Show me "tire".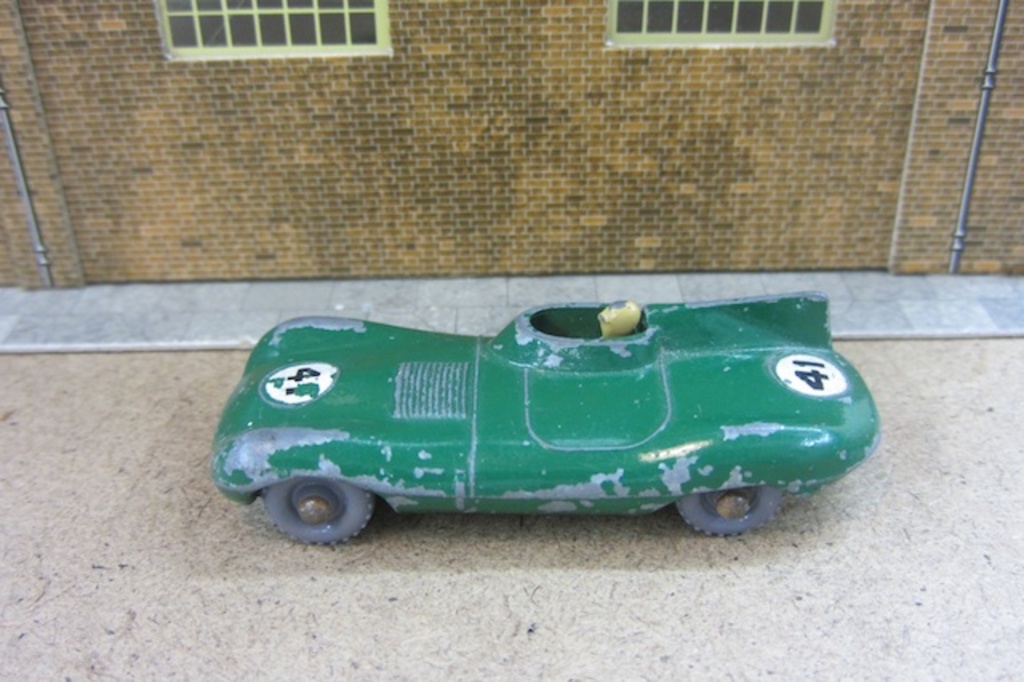
"tire" is here: (x1=264, y1=471, x2=368, y2=541).
